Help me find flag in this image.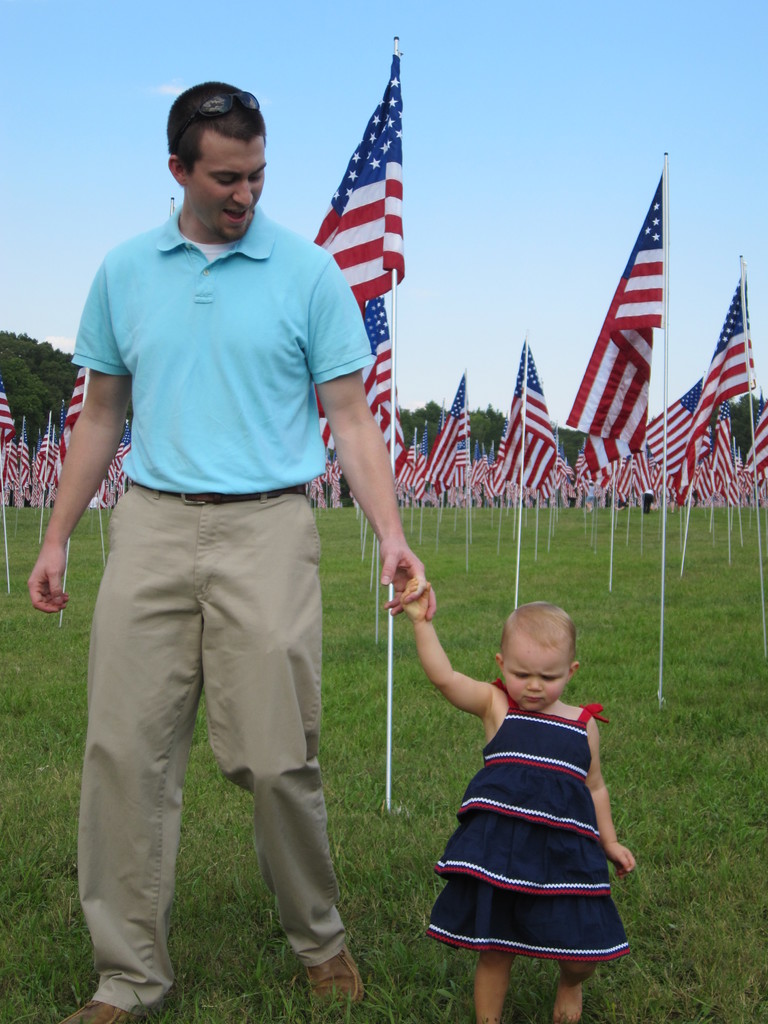
Found it: bbox=[449, 372, 479, 435].
